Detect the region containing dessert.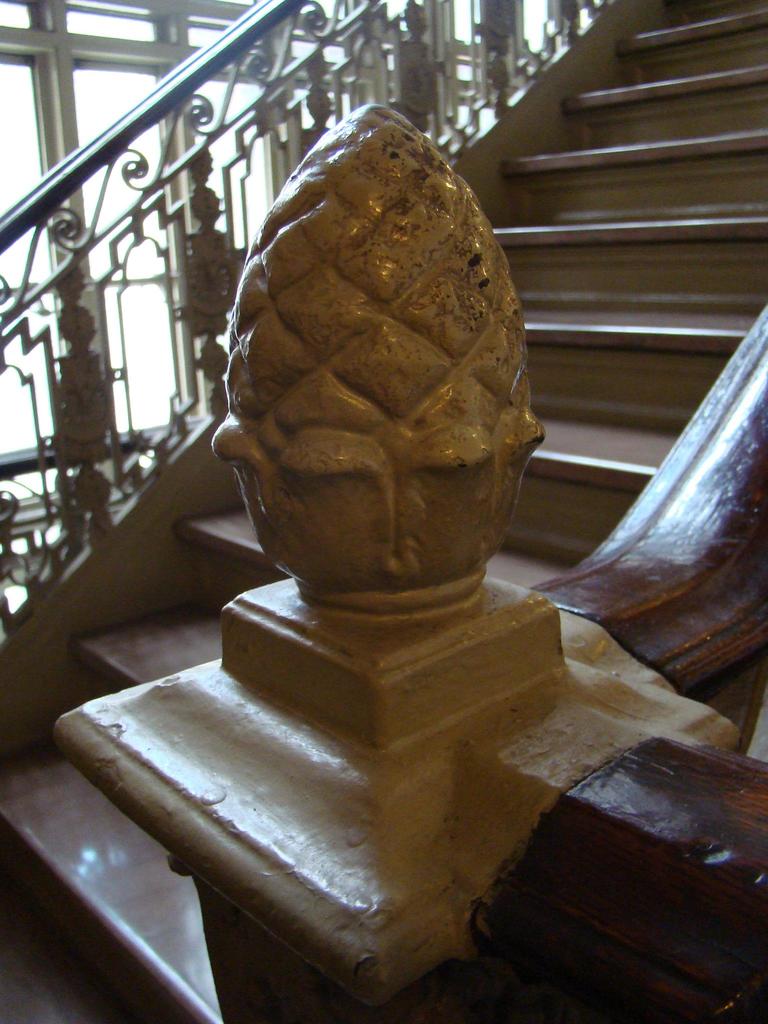
213:102:547:595.
